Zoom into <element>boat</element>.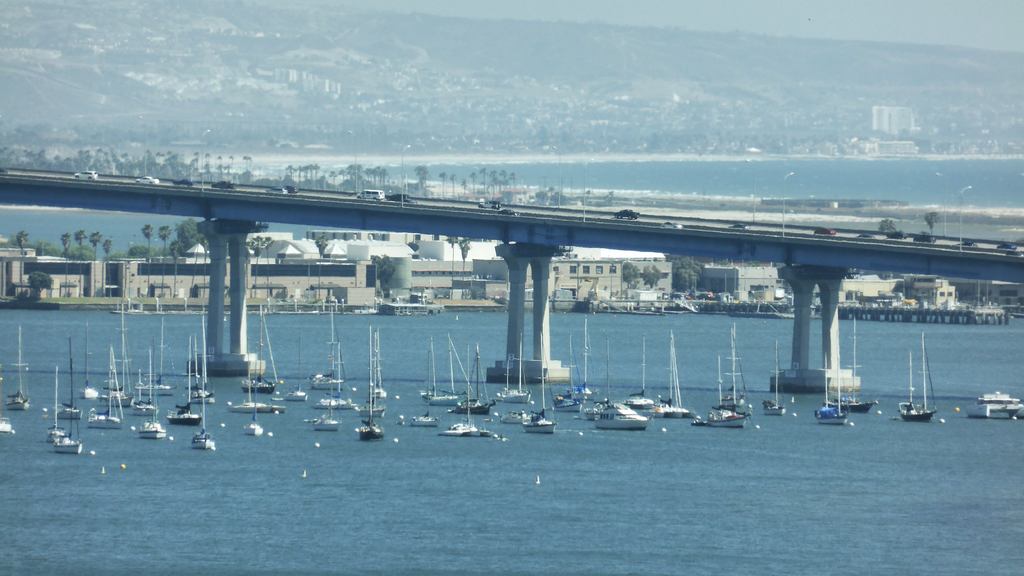
Zoom target: bbox=(763, 341, 788, 414).
